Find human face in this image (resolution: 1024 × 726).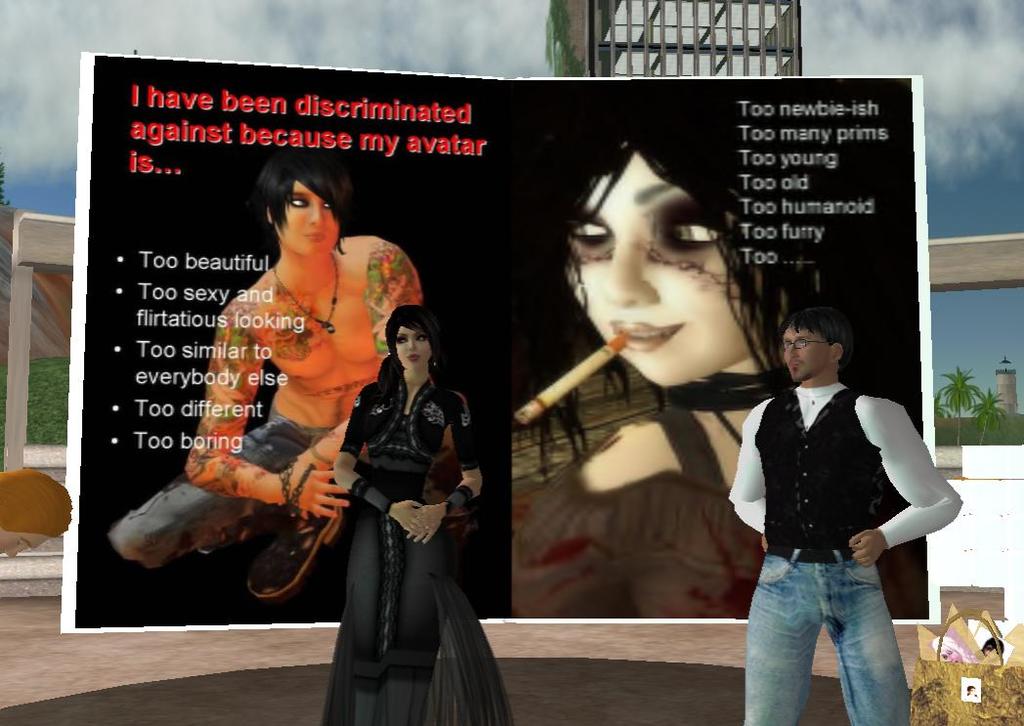
783,323,826,379.
